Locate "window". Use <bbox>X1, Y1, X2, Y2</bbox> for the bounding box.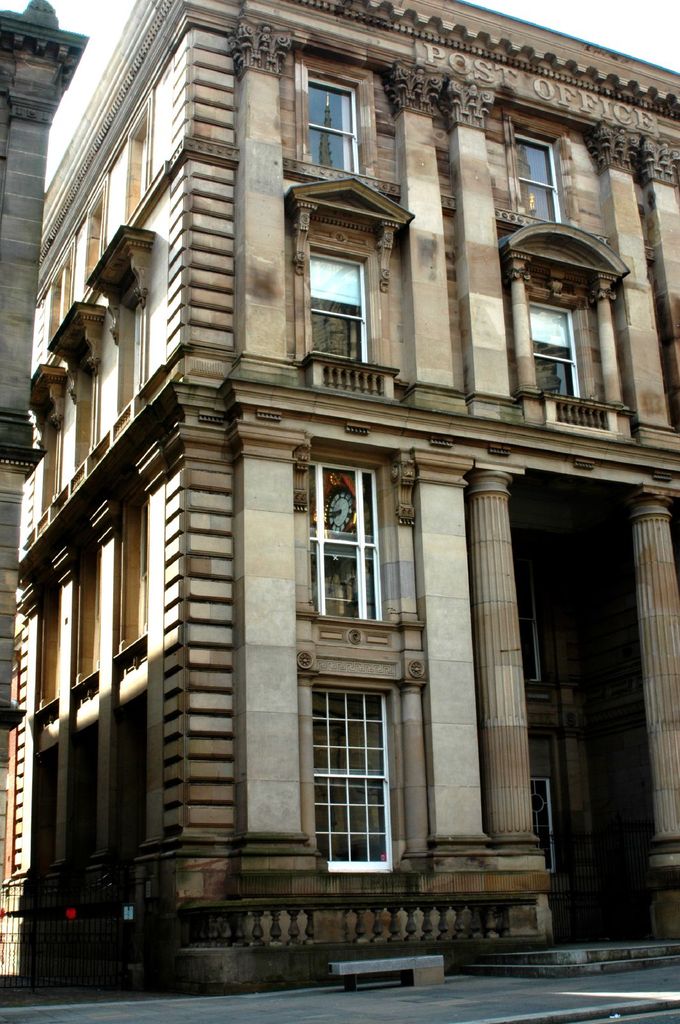
<bbox>79, 175, 106, 294</bbox>.
